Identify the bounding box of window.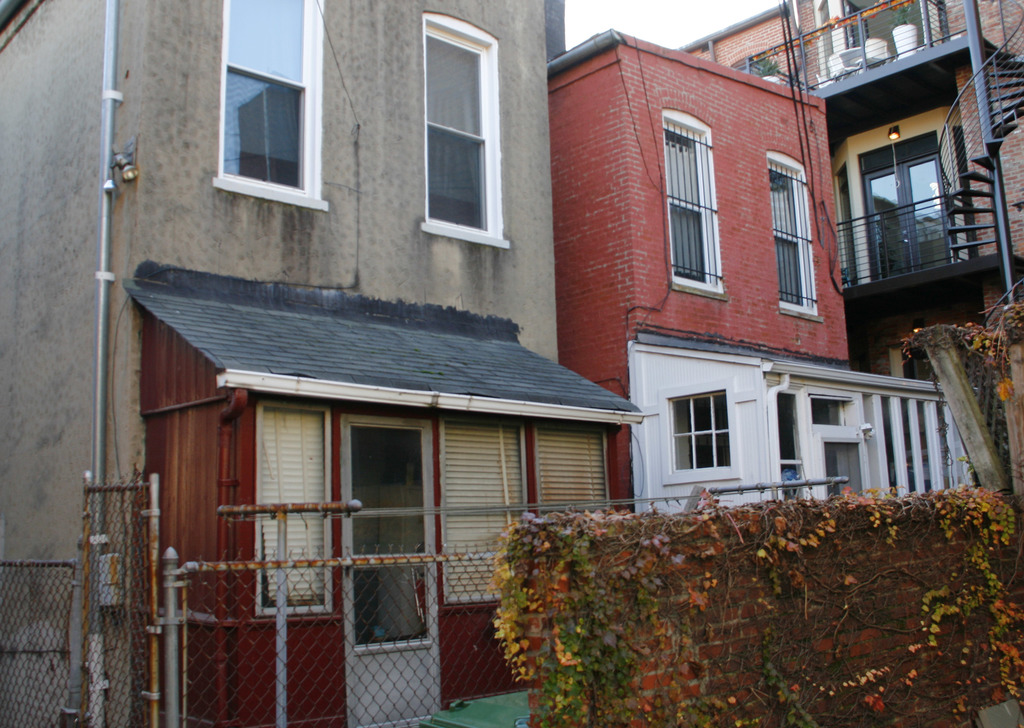
(x1=539, y1=426, x2=614, y2=520).
